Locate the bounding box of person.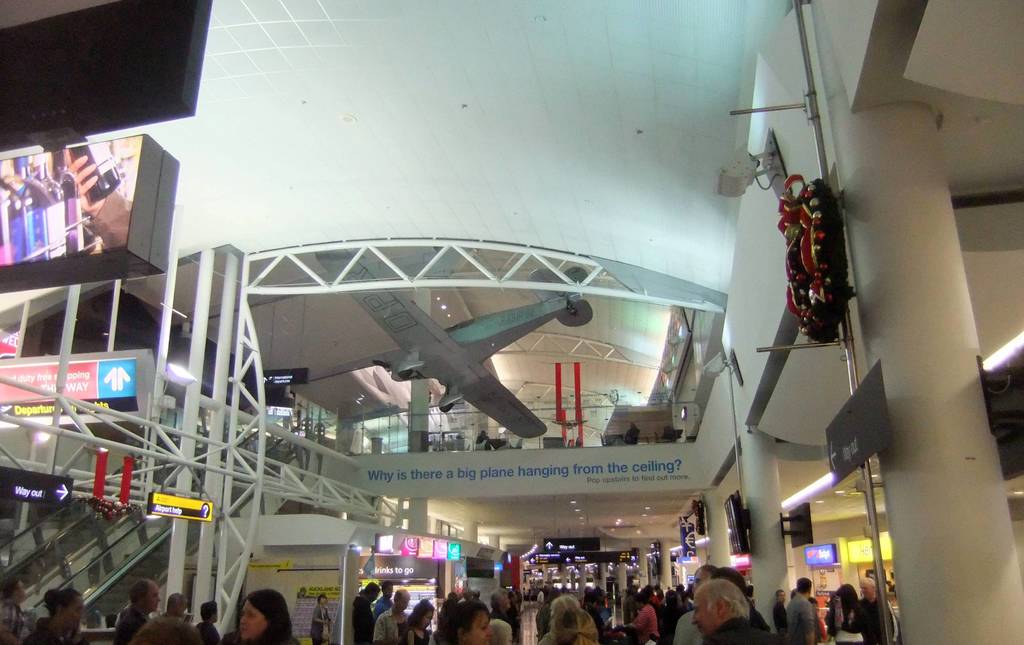
Bounding box: select_region(232, 585, 289, 644).
